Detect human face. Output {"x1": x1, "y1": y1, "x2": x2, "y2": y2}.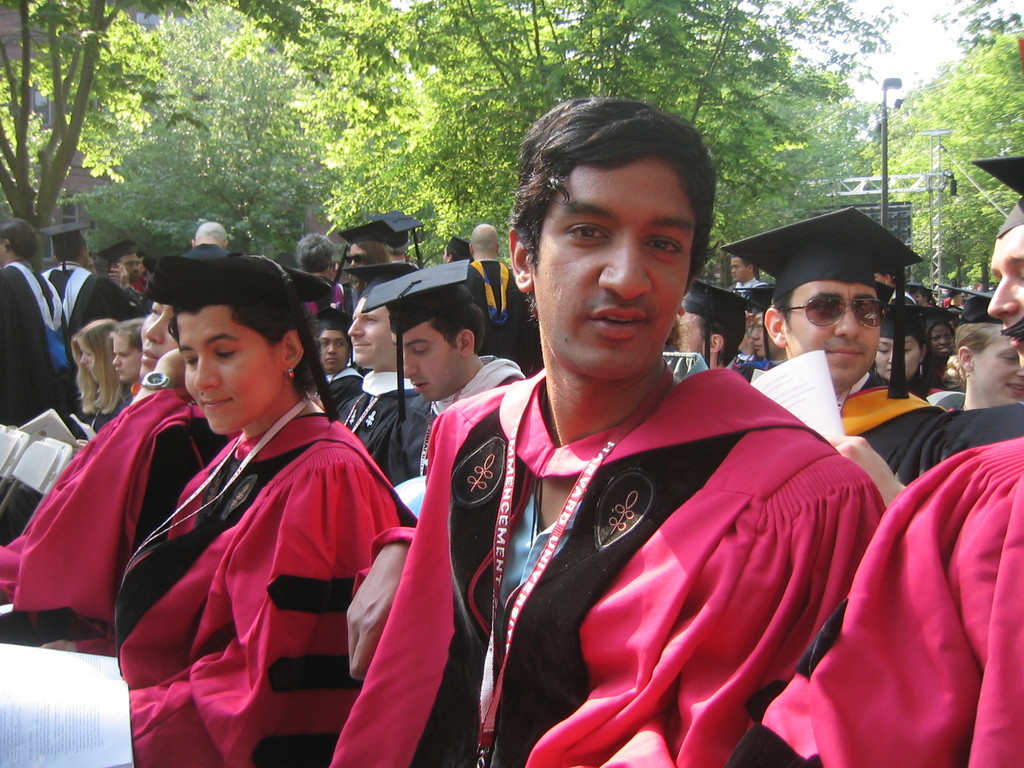
{"x1": 531, "y1": 160, "x2": 696, "y2": 377}.
